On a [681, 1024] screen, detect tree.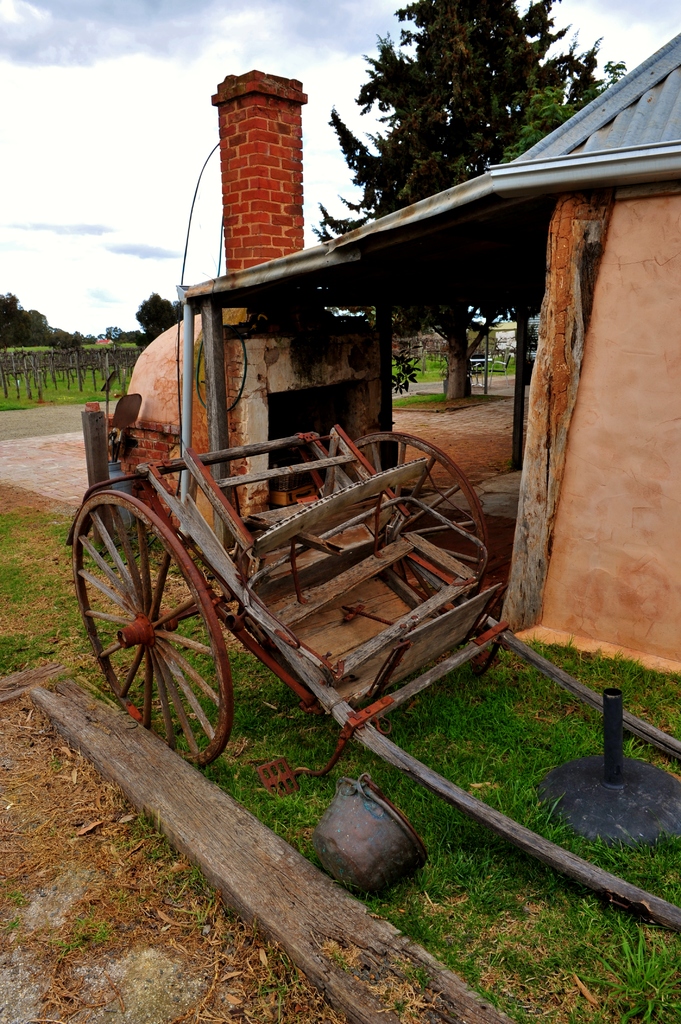
bbox=[0, 291, 84, 353].
